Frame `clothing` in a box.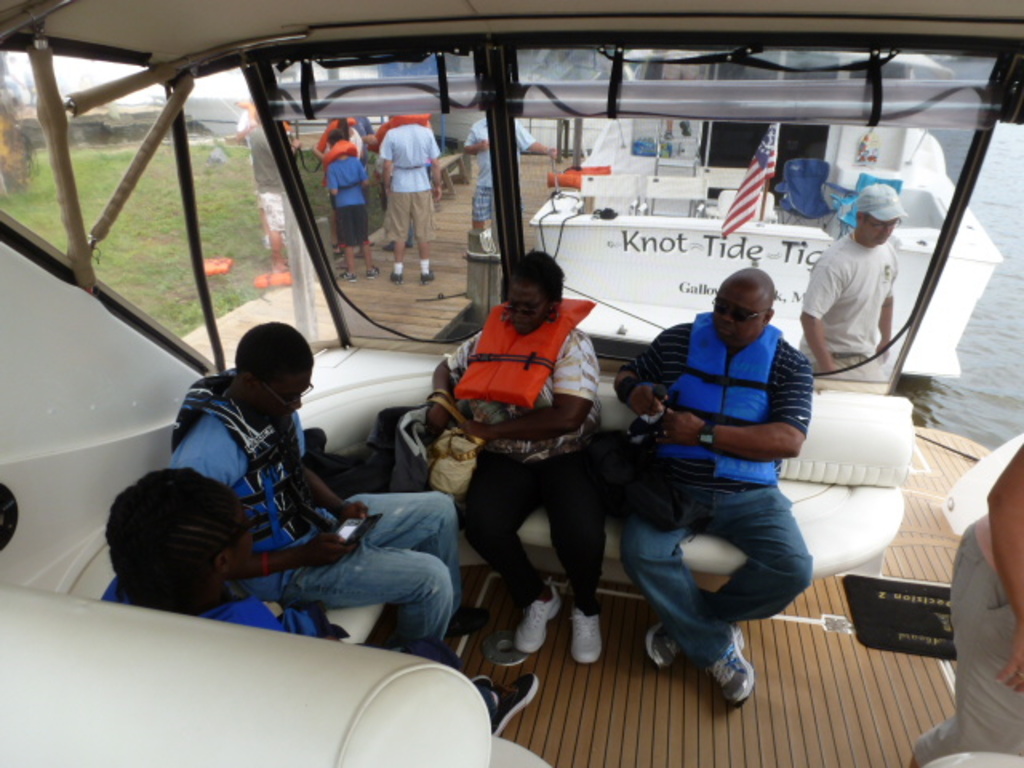
{"x1": 107, "y1": 555, "x2": 322, "y2": 643}.
